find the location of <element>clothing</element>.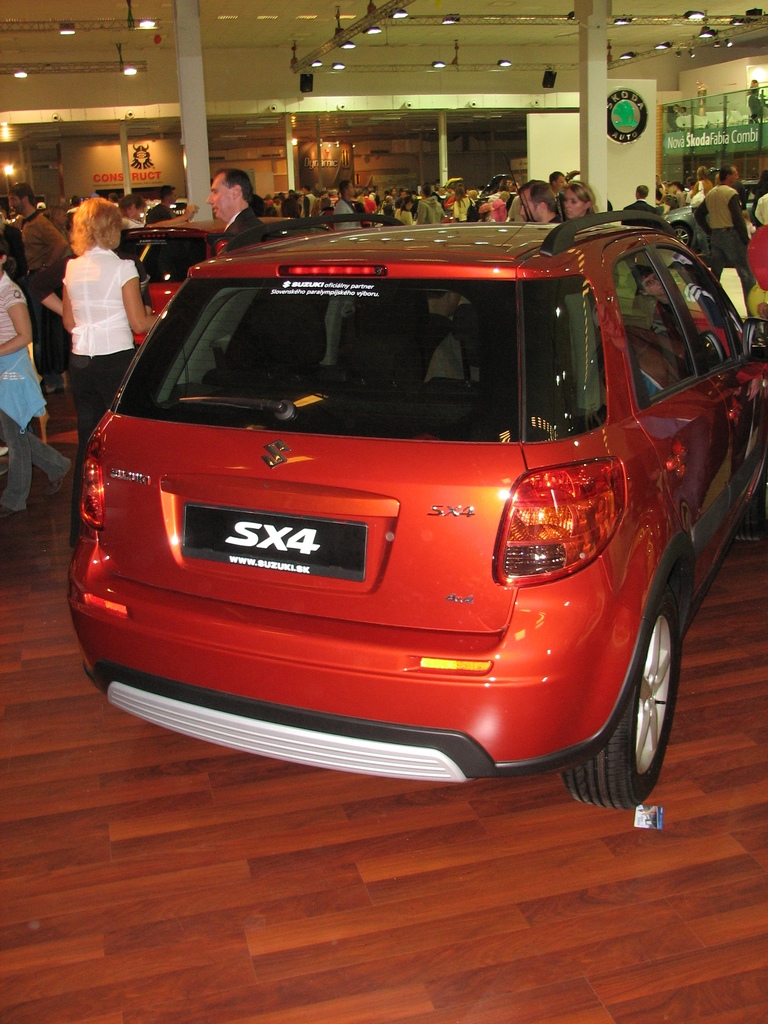
Location: {"left": 19, "top": 209, "right": 78, "bottom": 282}.
